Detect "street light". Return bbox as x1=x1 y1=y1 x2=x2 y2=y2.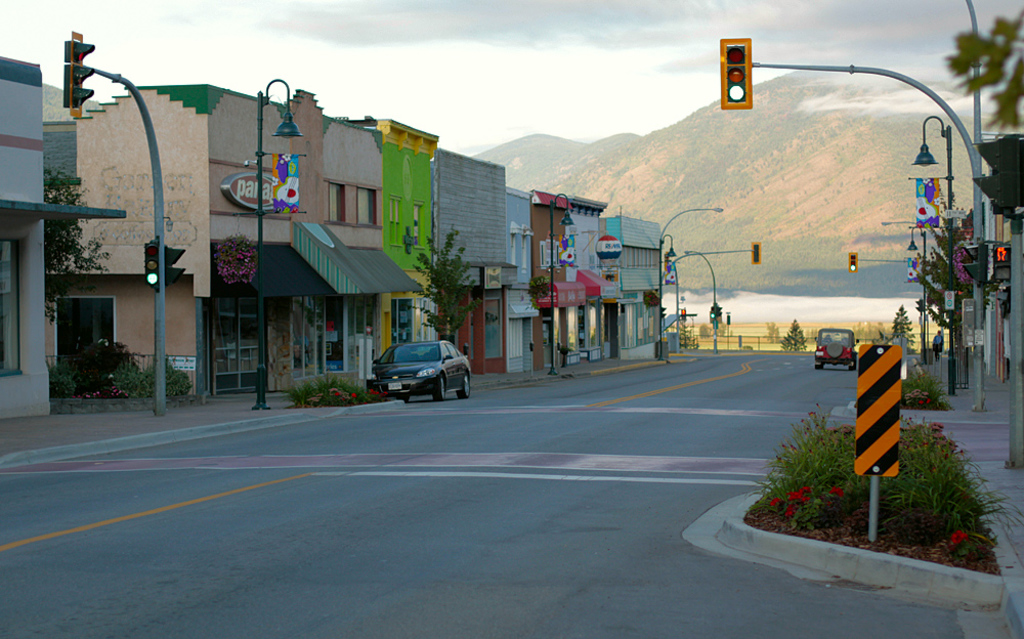
x1=908 y1=225 x2=928 y2=363.
